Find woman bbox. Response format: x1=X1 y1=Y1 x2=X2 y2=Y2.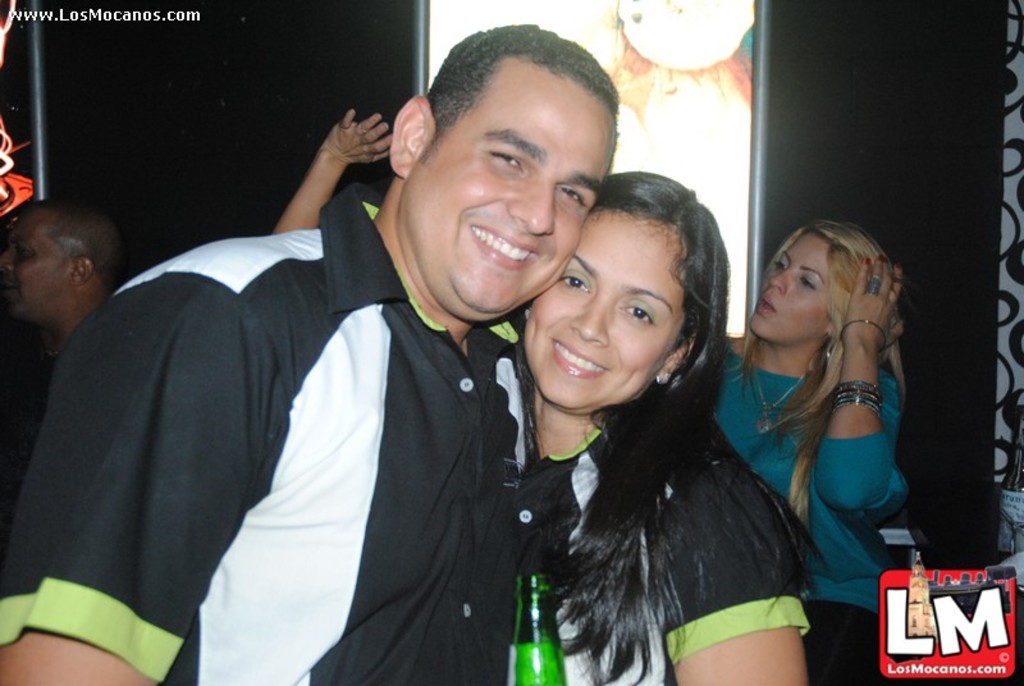
x1=726 y1=186 x2=923 y2=655.
